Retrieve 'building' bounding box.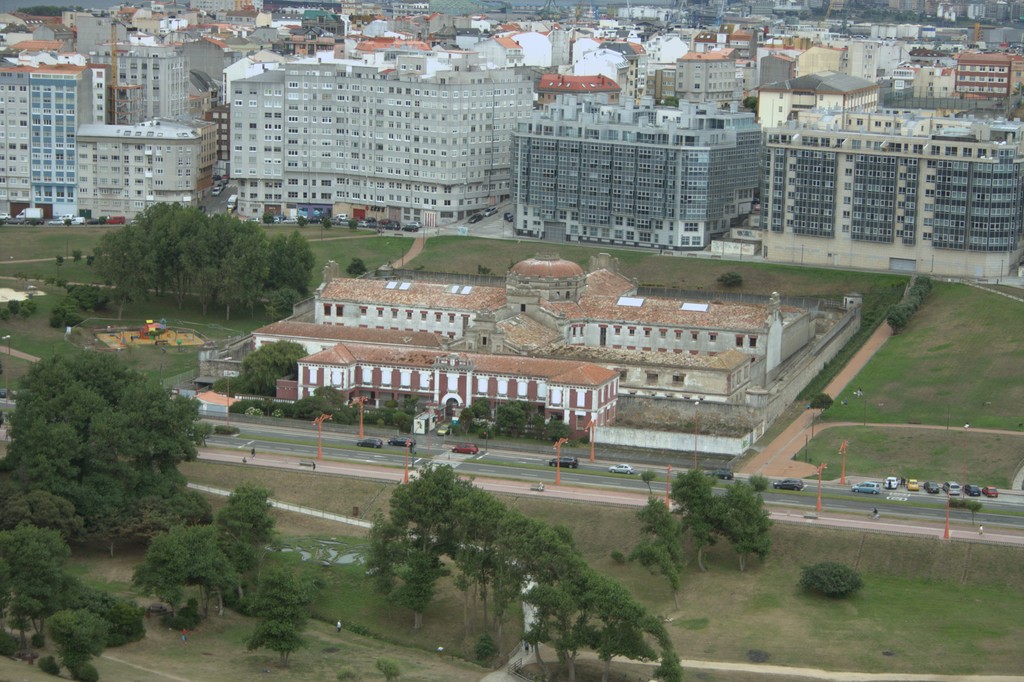
Bounding box: box=[508, 76, 762, 253].
